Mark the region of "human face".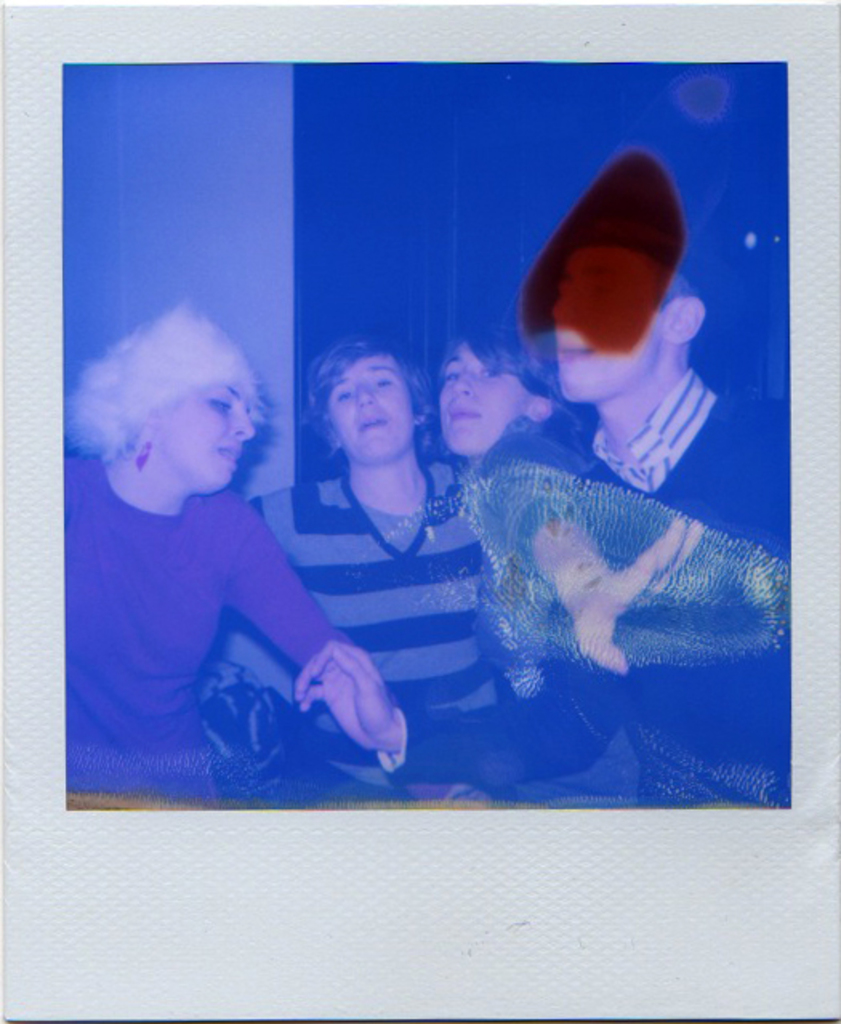
Region: <box>551,242,670,399</box>.
